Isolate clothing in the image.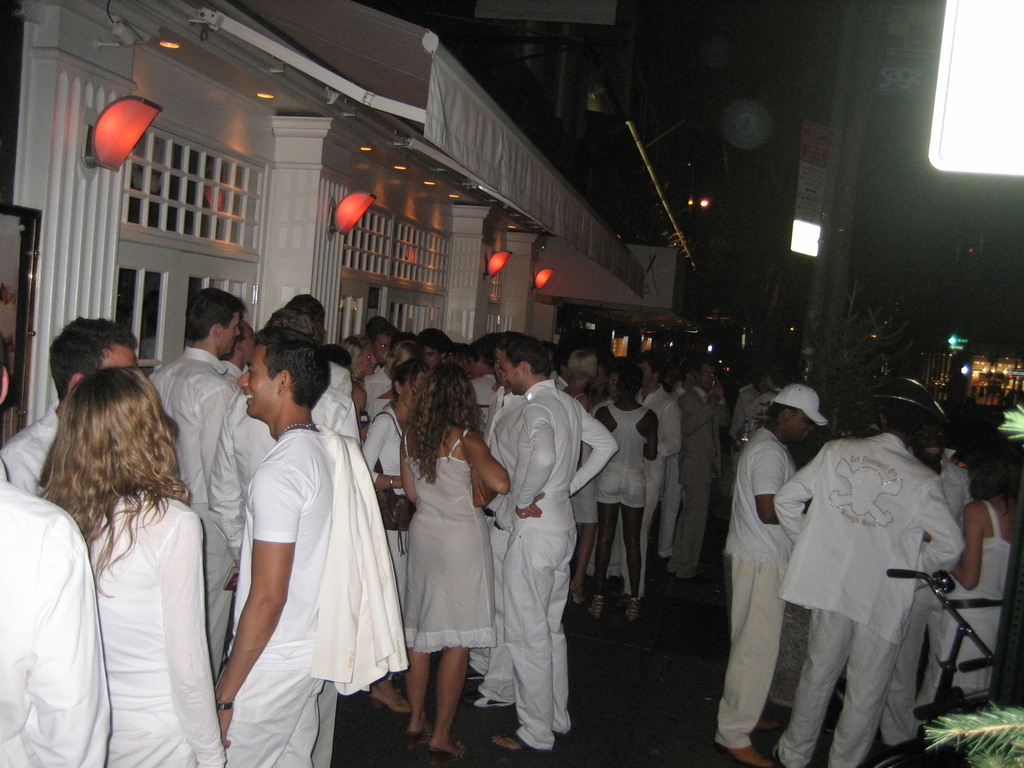
Isolated region: select_region(0, 452, 108, 767).
